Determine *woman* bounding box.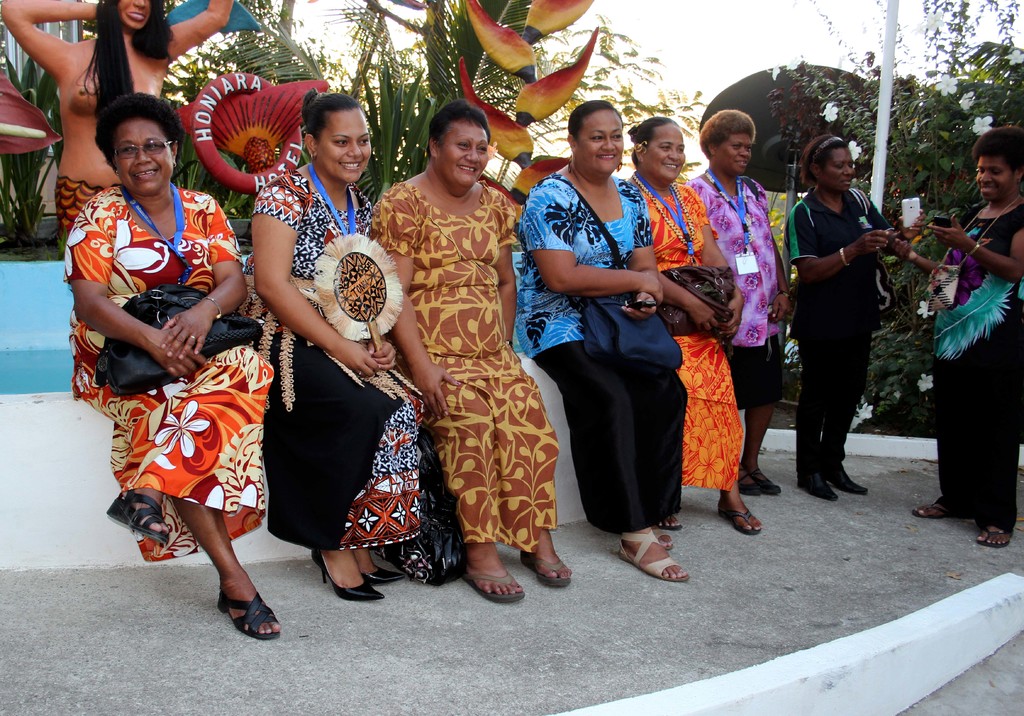
Determined: 385 86 554 595.
